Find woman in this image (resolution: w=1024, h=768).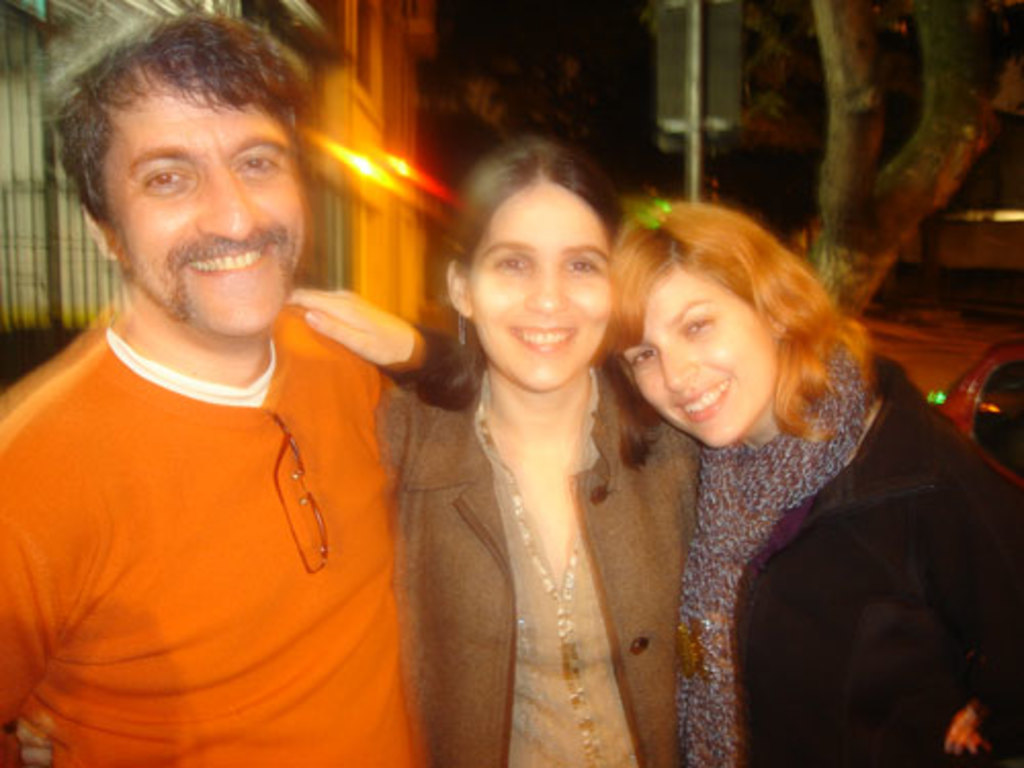
<region>385, 131, 670, 758</region>.
